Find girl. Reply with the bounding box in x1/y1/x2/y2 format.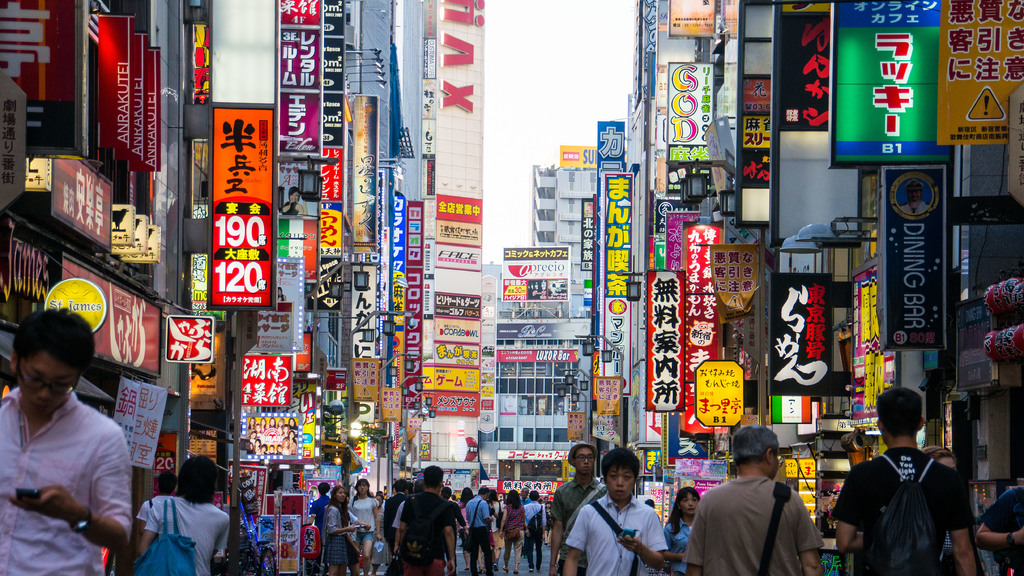
663/486/699/575.
